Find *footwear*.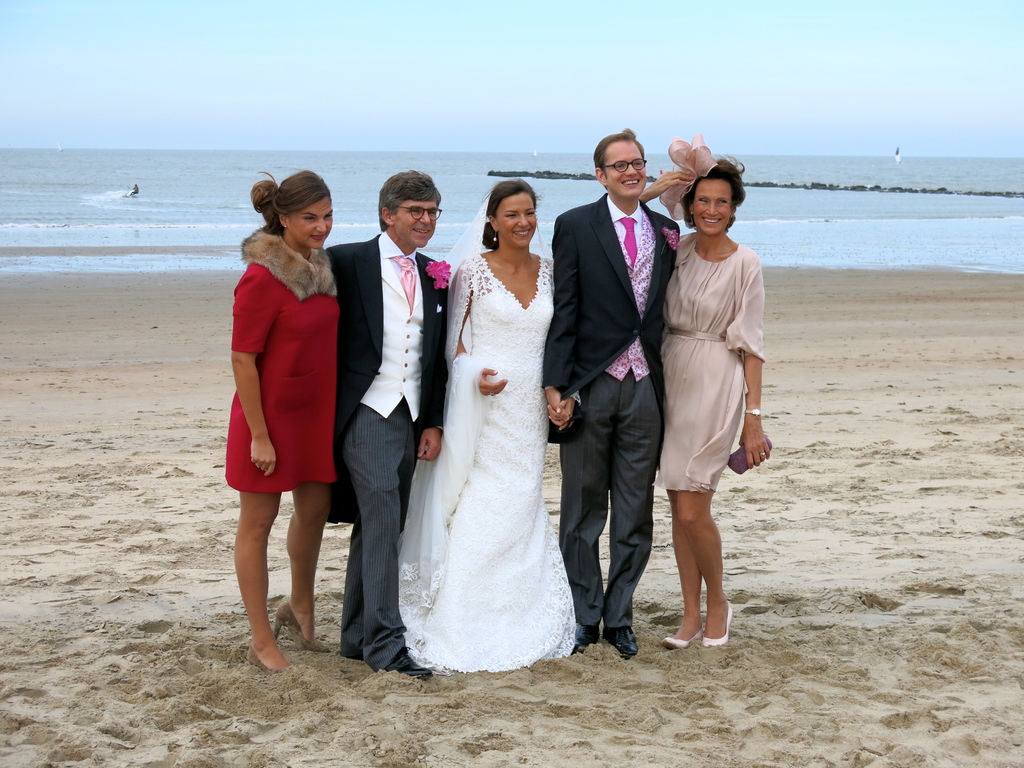
(x1=605, y1=625, x2=636, y2=660).
